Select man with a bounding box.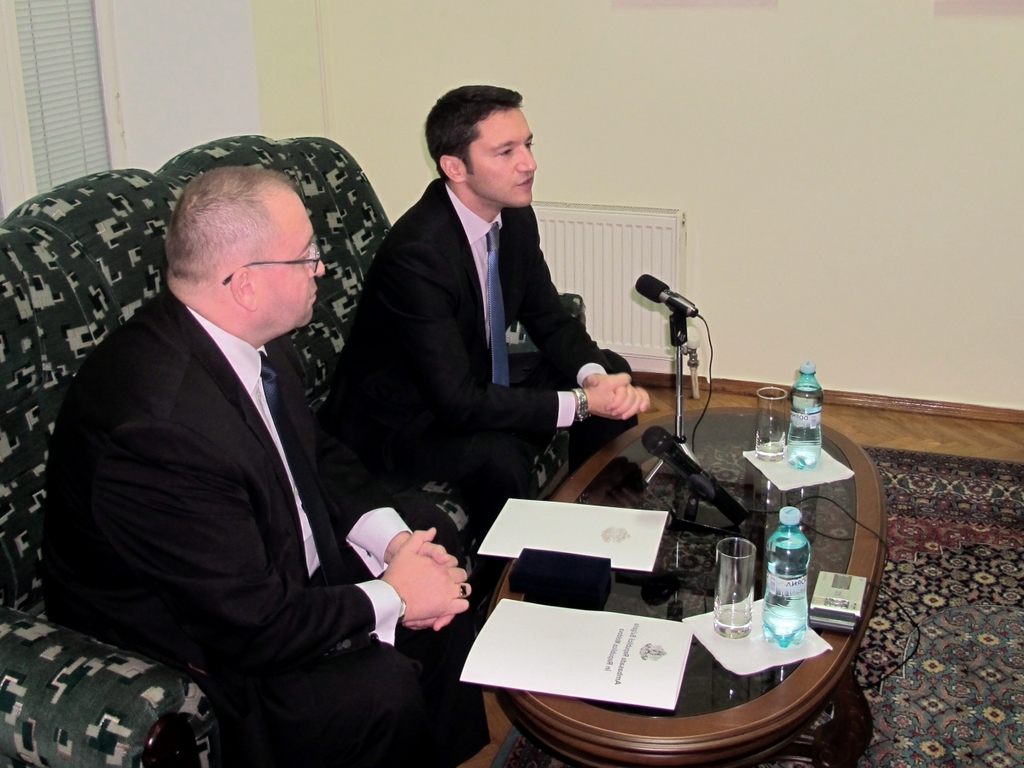
detection(46, 114, 442, 761).
